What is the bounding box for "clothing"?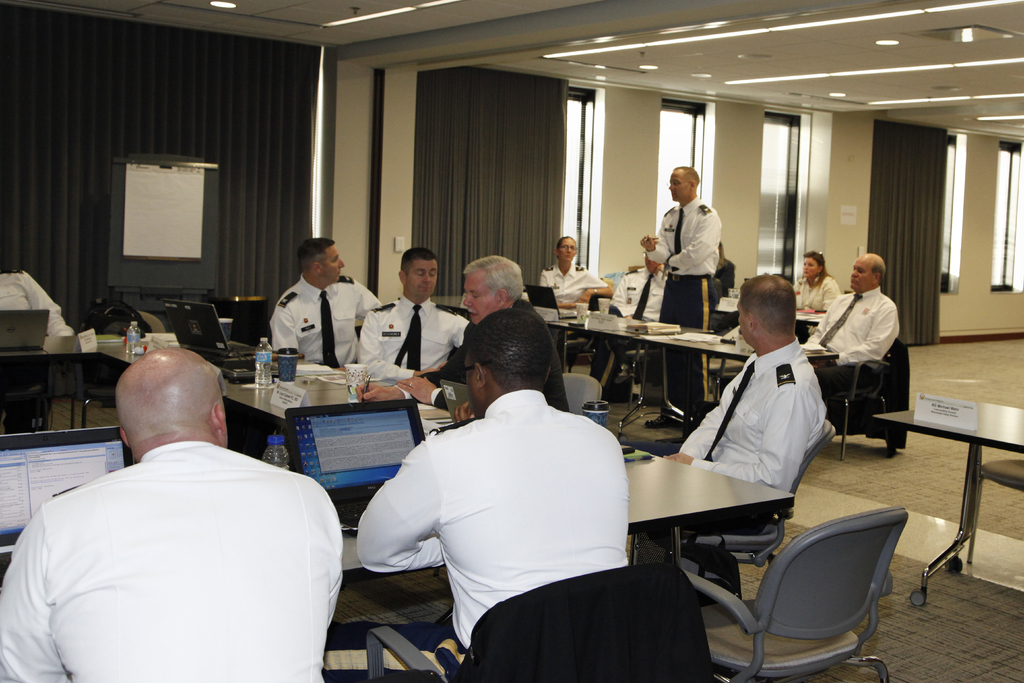
[x1=355, y1=388, x2=633, y2=655].
